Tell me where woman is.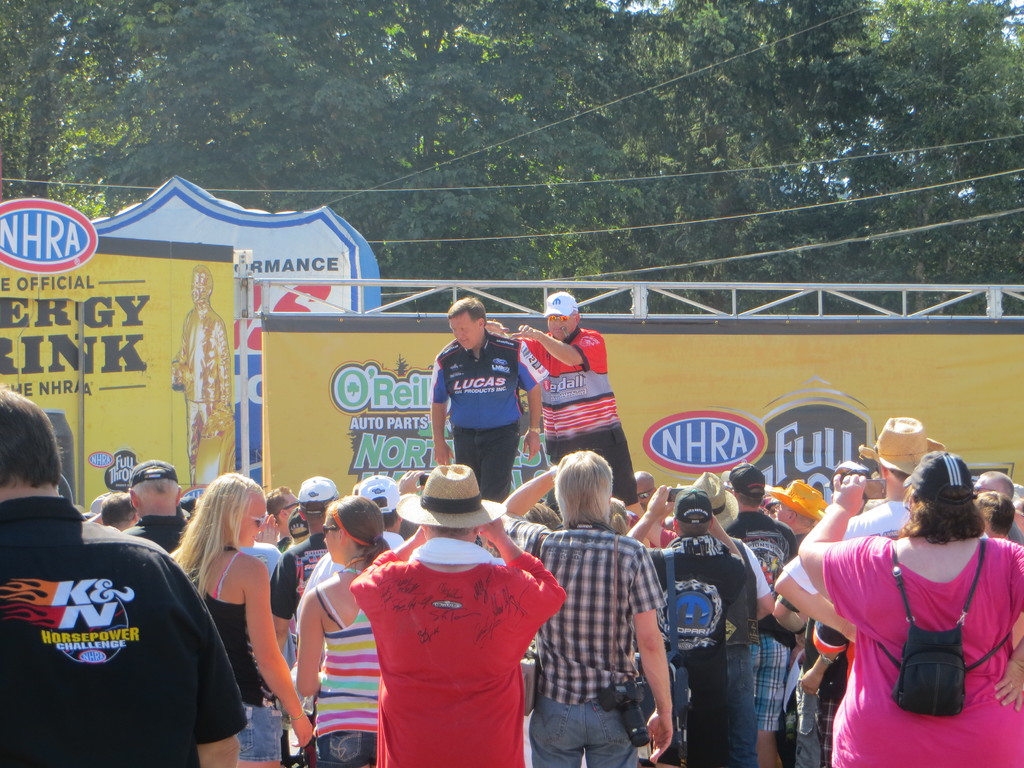
woman is at {"x1": 295, "y1": 495, "x2": 390, "y2": 767}.
